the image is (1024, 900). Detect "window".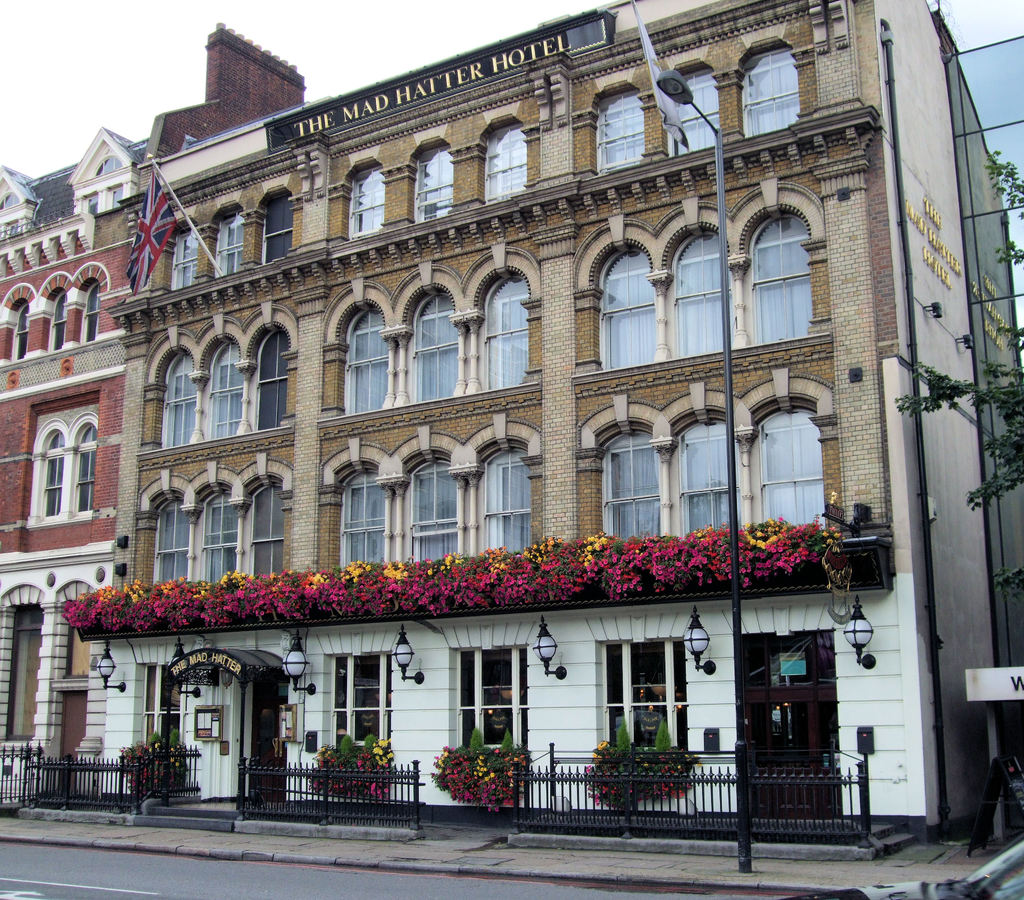
Detection: box=[736, 373, 844, 532].
